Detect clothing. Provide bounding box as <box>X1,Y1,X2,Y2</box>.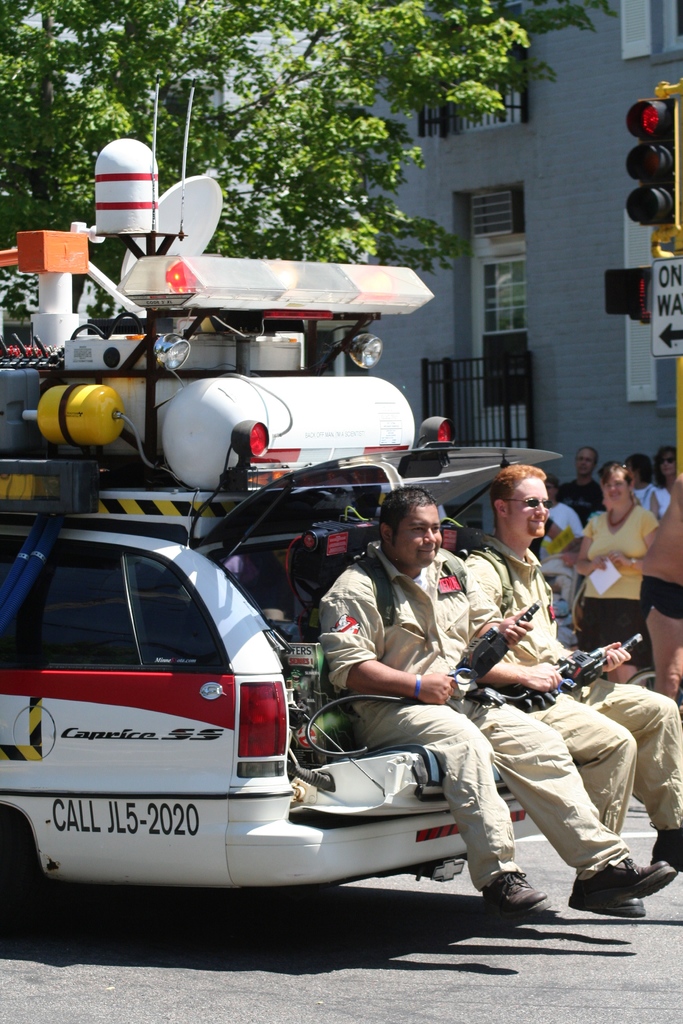
<box>538,502,581,563</box>.
